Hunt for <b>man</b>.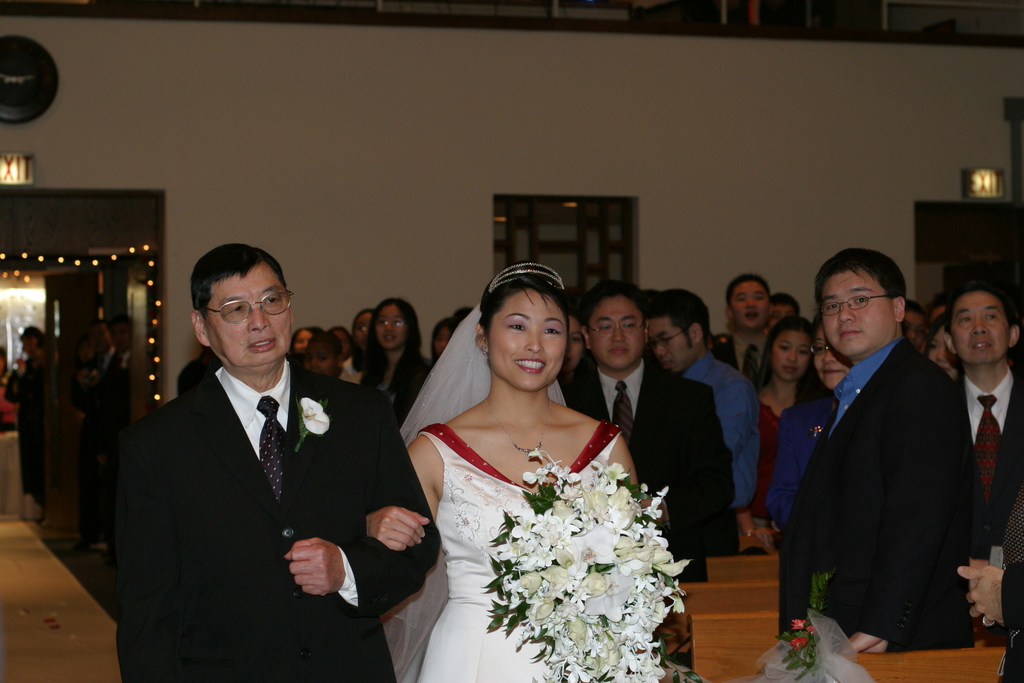
Hunted down at crop(709, 273, 771, 393).
